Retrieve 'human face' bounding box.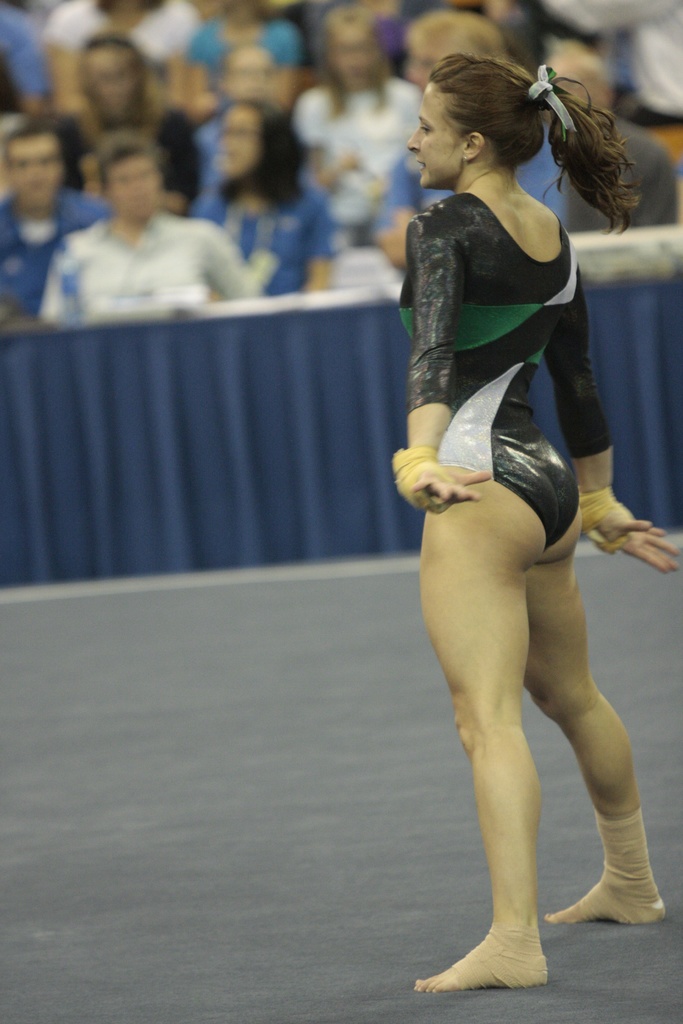
Bounding box: l=407, t=82, r=463, b=190.
